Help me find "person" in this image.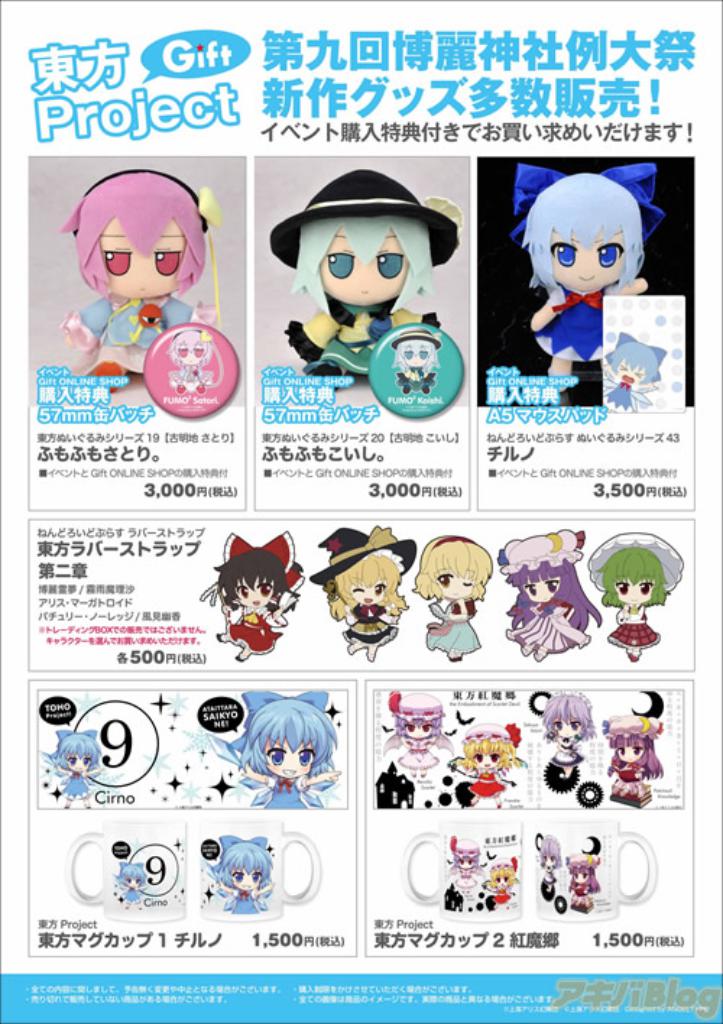
Found it: crop(584, 529, 681, 661).
